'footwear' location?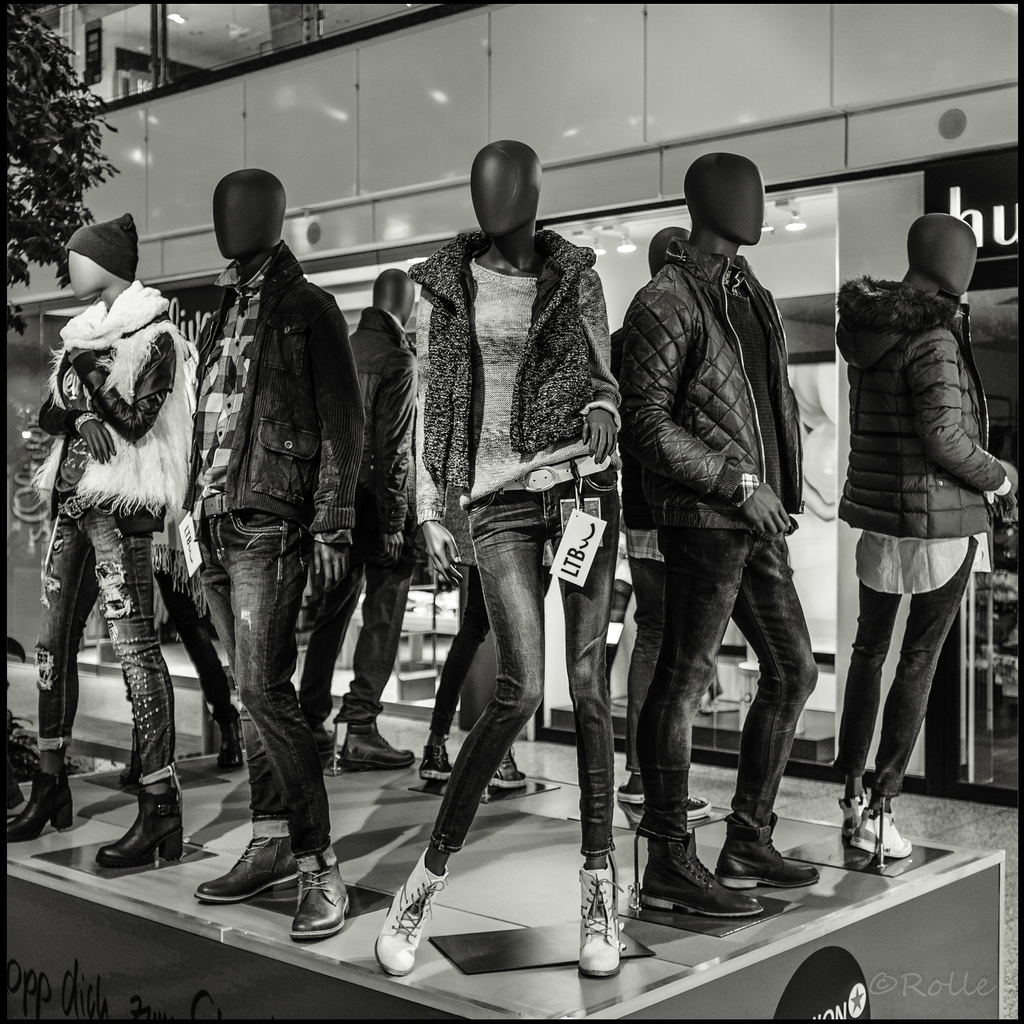
bbox=[118, 751, 134, 786]
